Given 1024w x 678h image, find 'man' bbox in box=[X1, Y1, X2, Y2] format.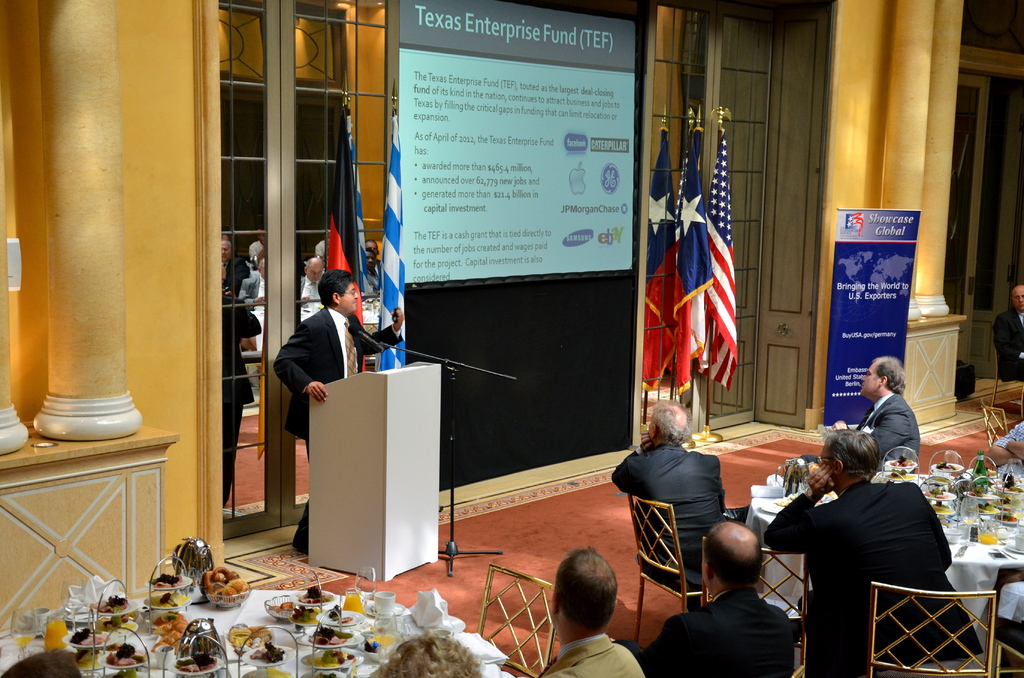
box=[215, 284, 262, 500].
